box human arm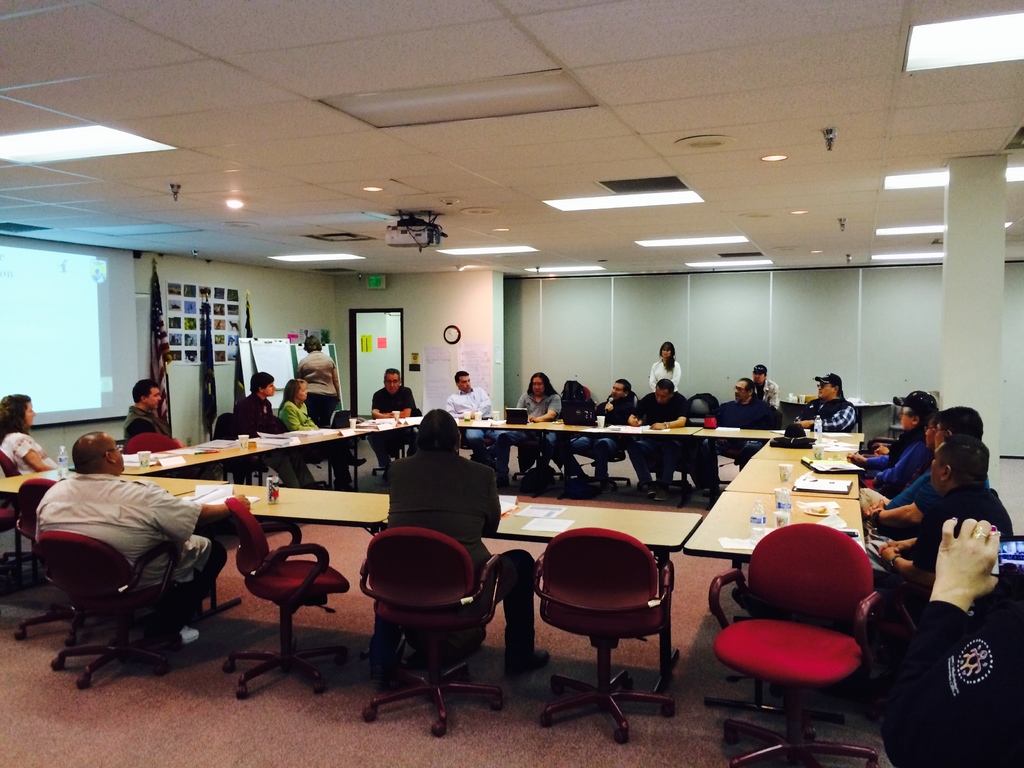
region(442, 396, 466, 417)
